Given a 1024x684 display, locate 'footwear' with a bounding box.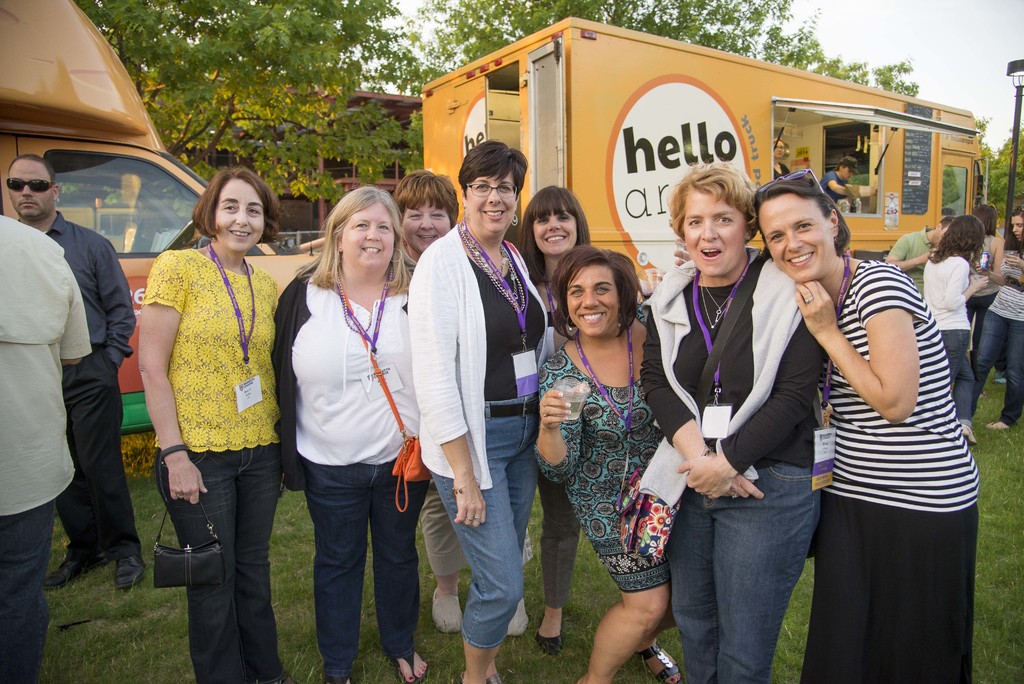
Located: detection(504, 596, 531, 639).
